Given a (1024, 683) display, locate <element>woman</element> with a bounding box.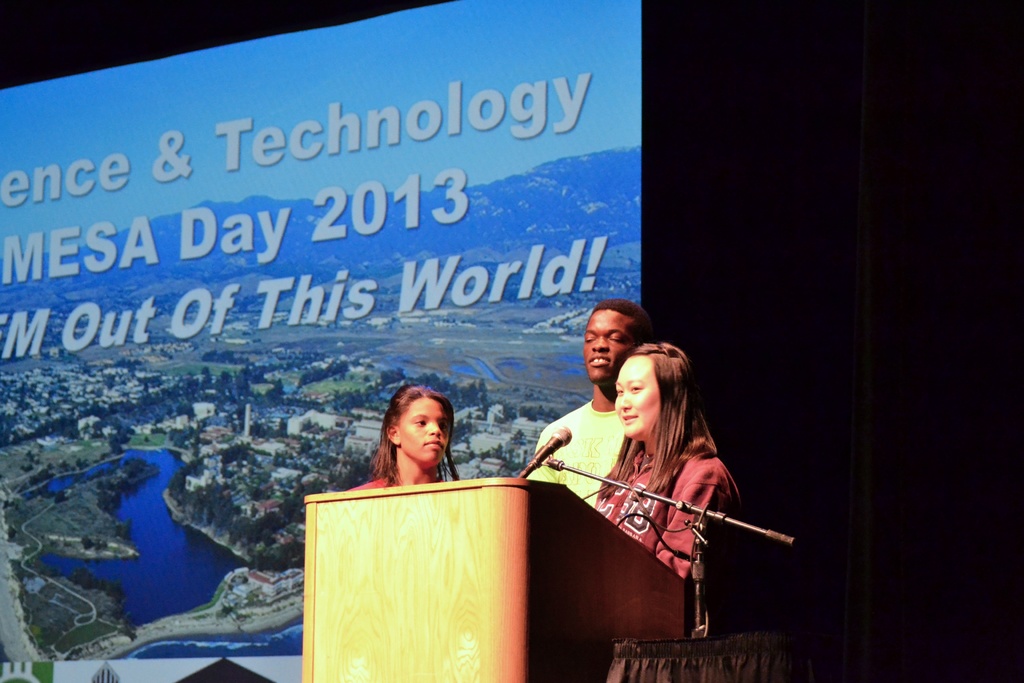
Located: pyautogui.locateOnScreen(590, 343, 787, 682).
